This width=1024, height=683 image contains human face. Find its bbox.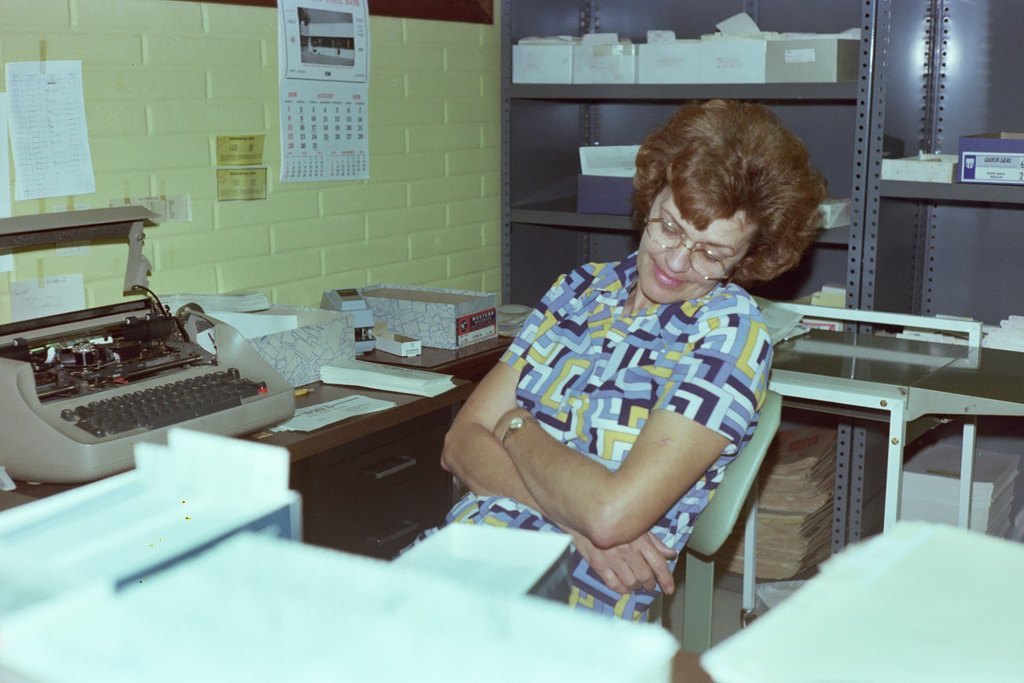
[x1=637, y1=185, x2=754, y2=305].
